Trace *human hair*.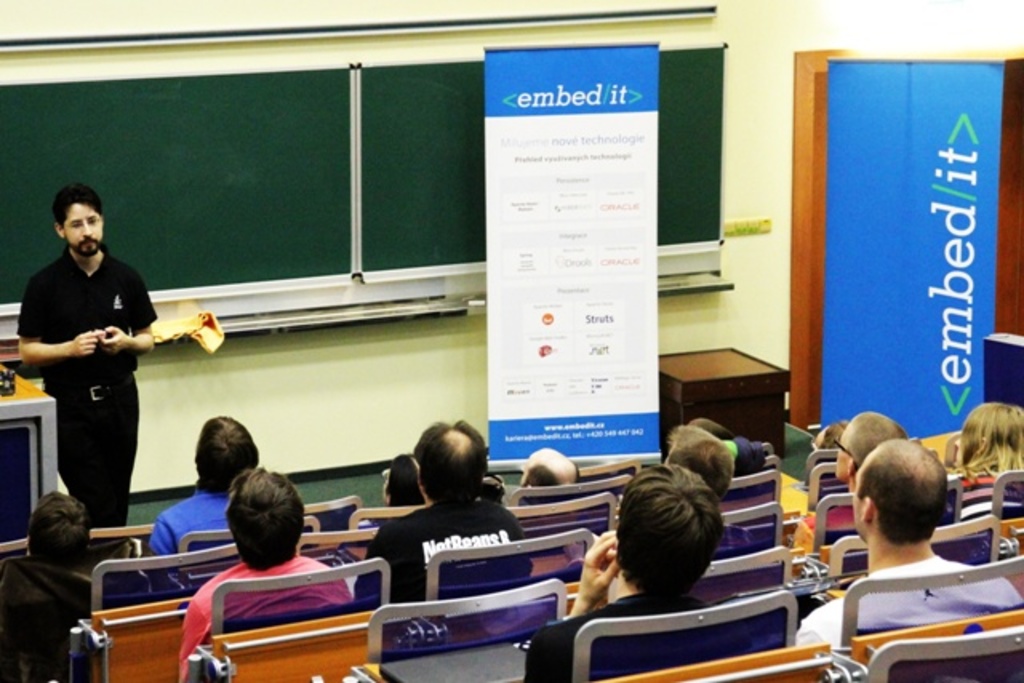
Traced to (x1=227, y1=465, x2=306, y2=568).
